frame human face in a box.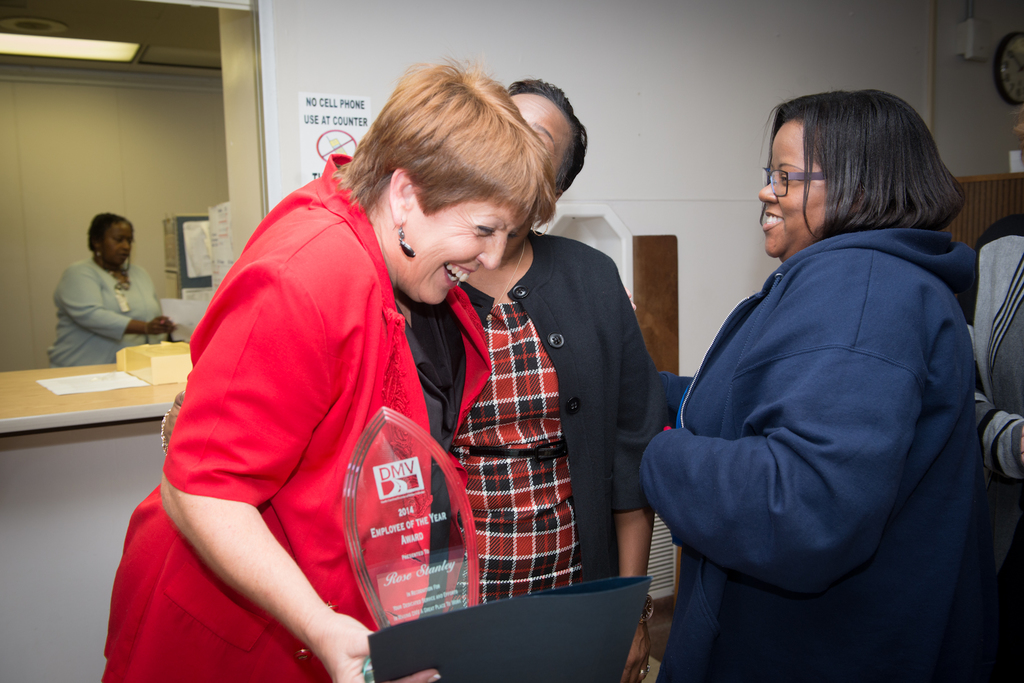
(left=106, top=223, right=136, bottom=272).
